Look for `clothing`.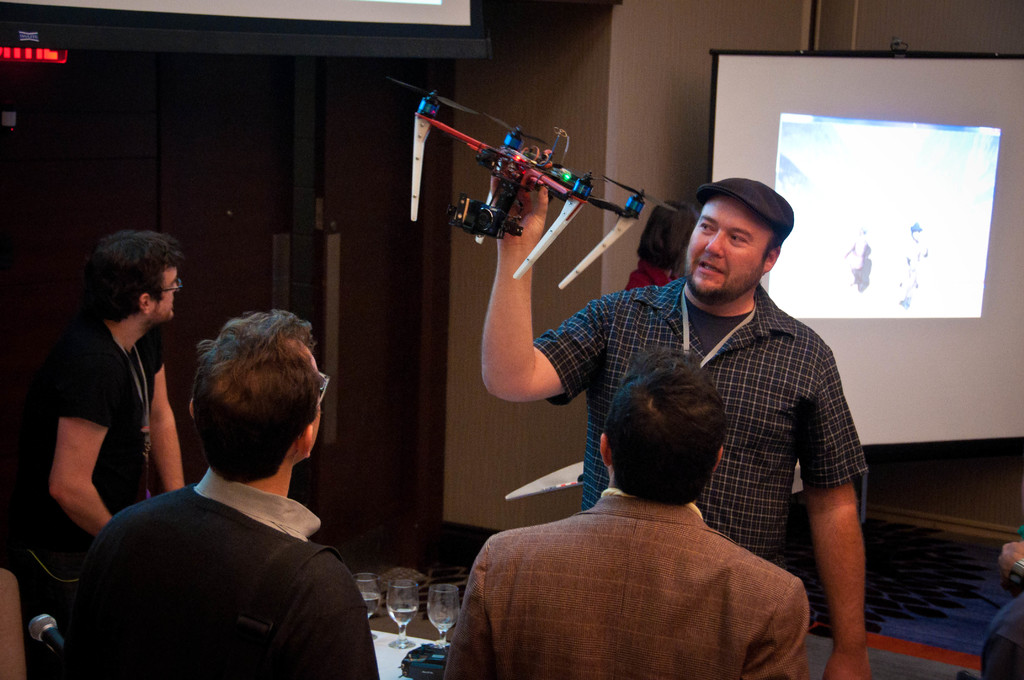
Found: bbox=[527, 273, 874, 560].
